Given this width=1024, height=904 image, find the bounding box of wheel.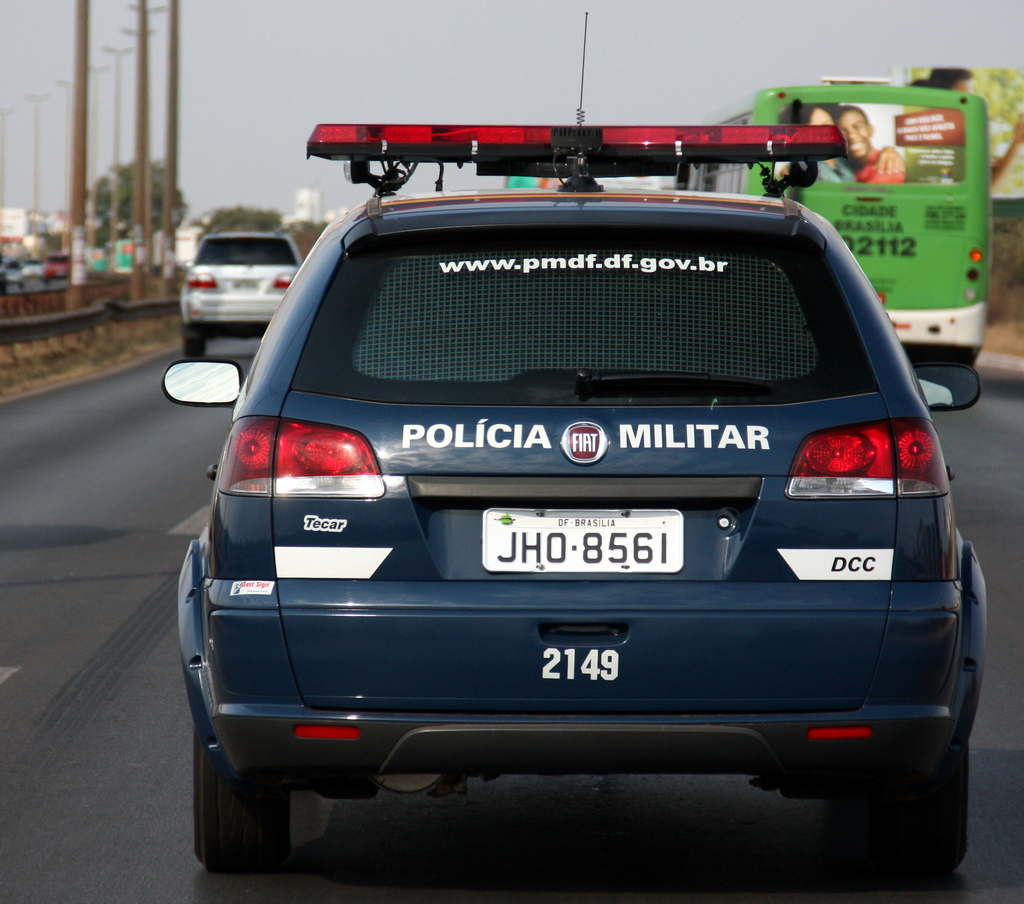
193, 696, 312, 877.
